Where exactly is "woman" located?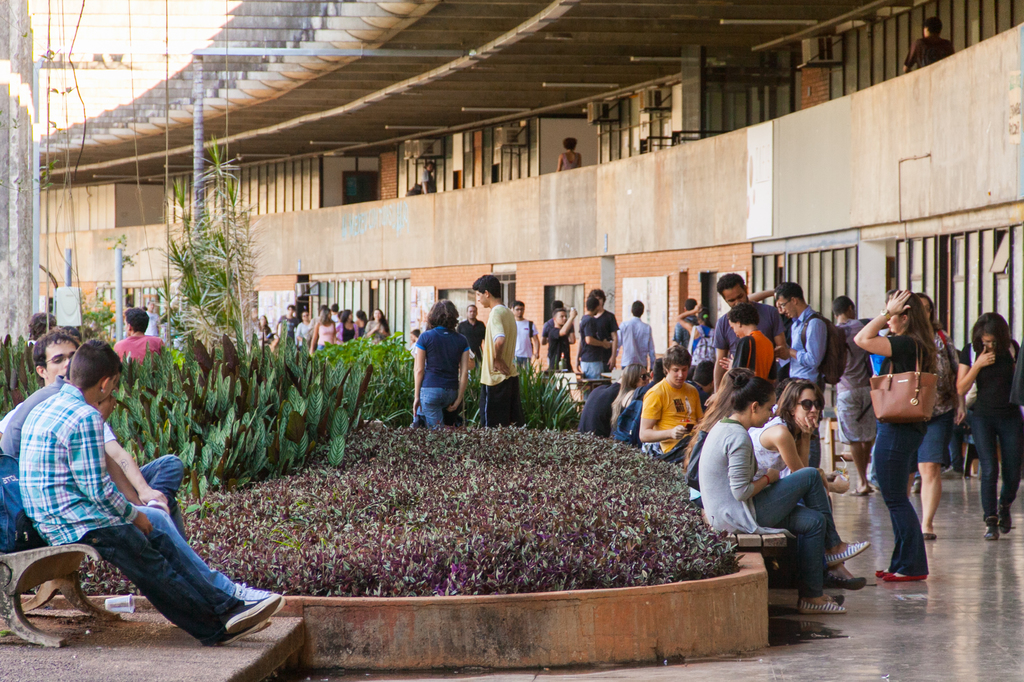
Its bounding box is box(674, 303, 719, 388).
